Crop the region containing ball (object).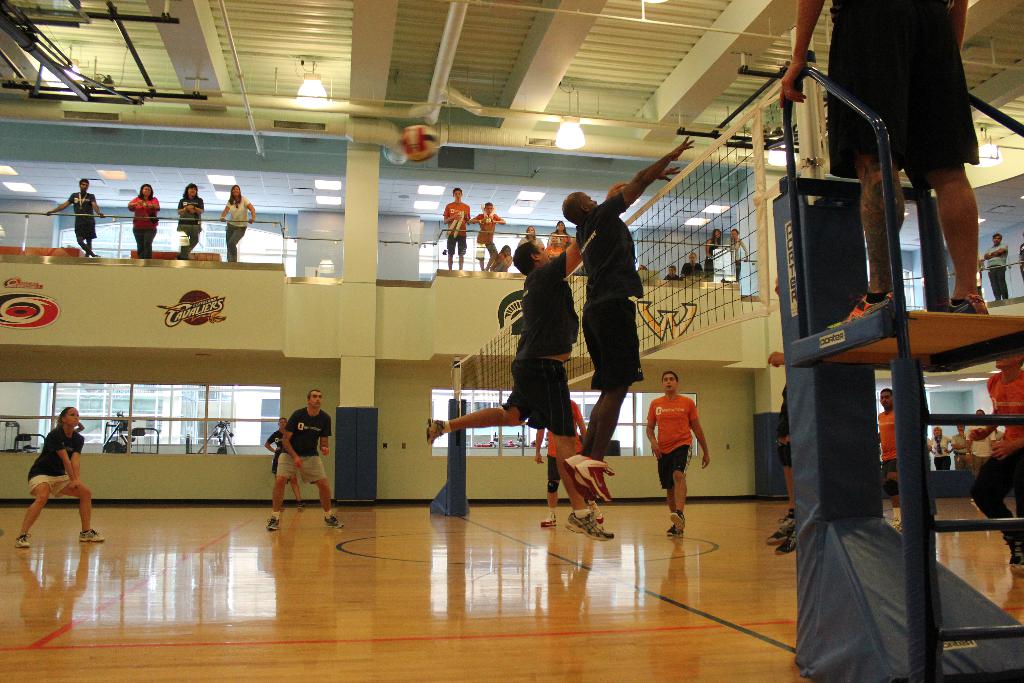
Crop region: [394,125,441,165].
